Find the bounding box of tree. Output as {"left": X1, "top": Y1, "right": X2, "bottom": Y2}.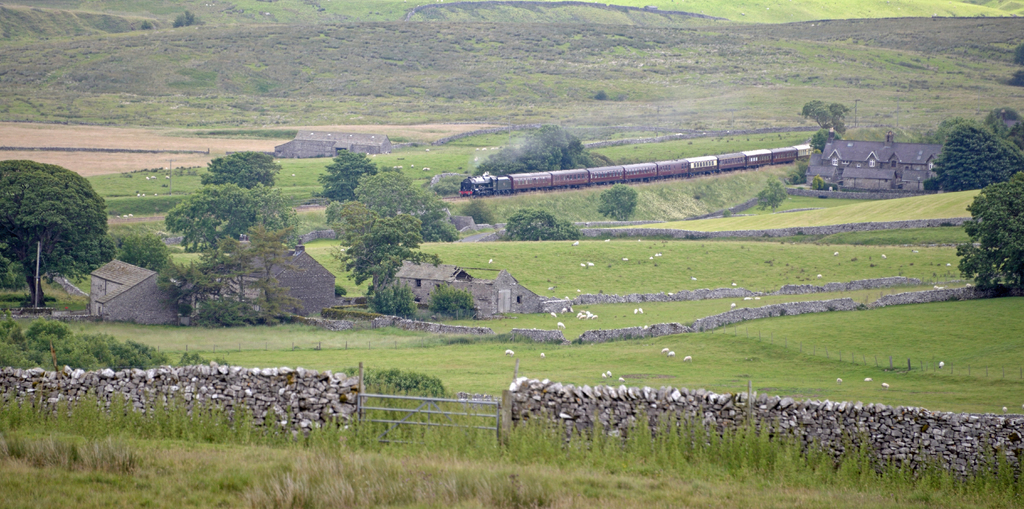
{"left": 196, "top": 151, "right": 285, "bottom": 190}.
